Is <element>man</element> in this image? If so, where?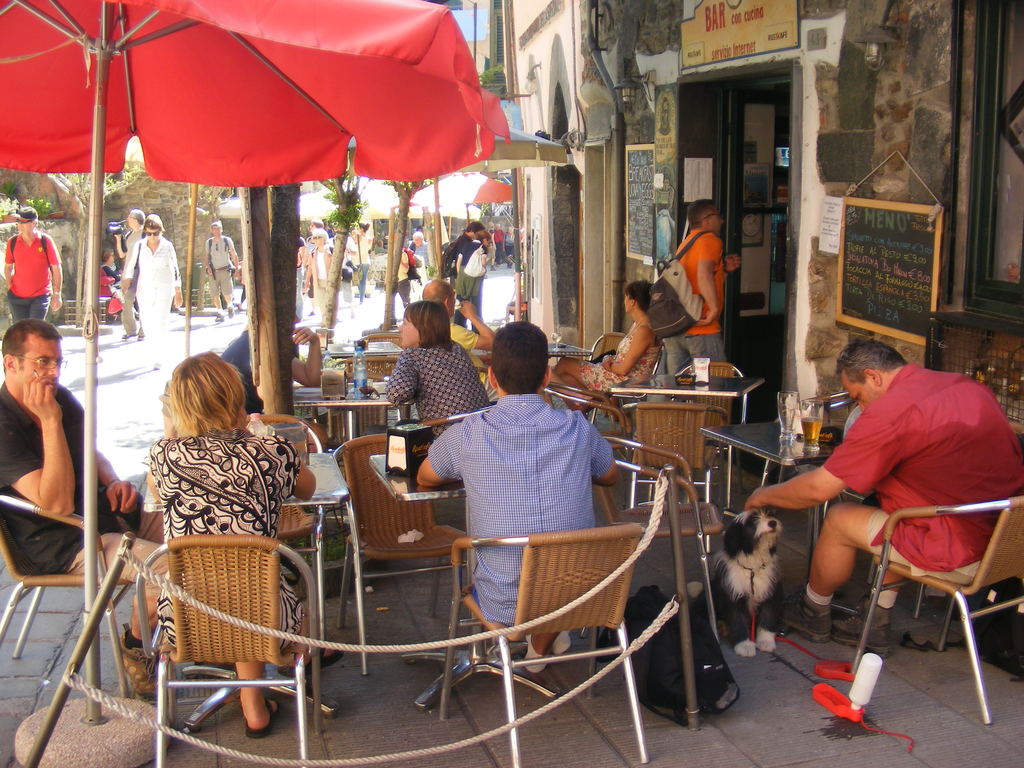
Yes, at [114,211,147,342].
